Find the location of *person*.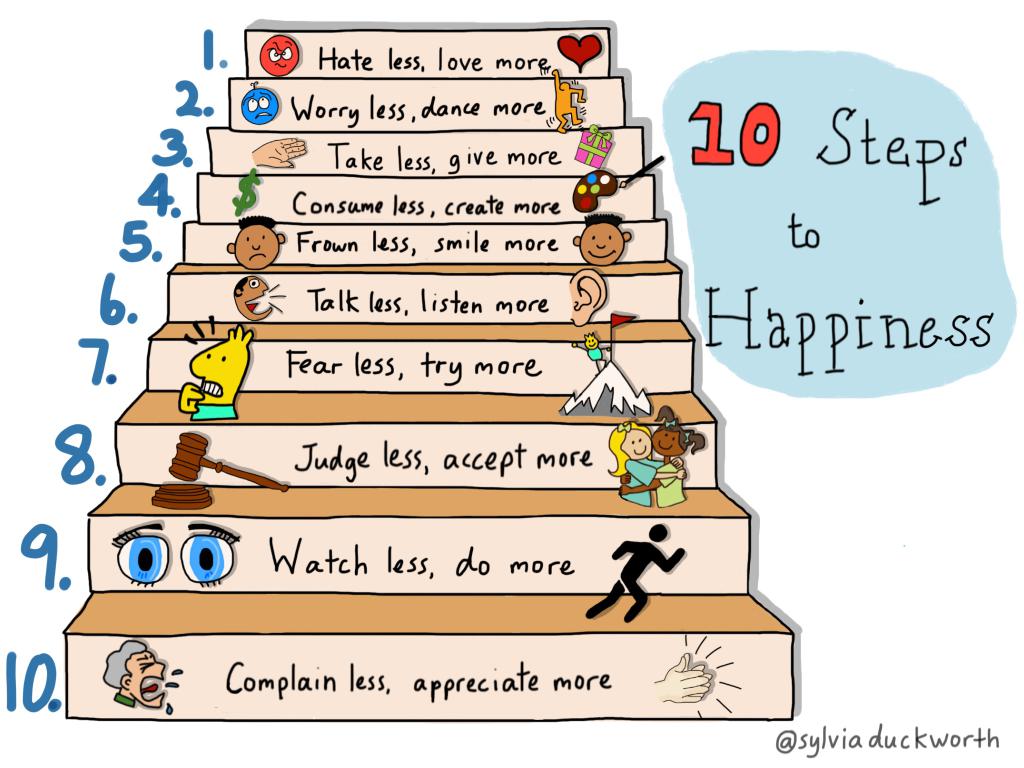
Location: locate(572, 332, 609, 367).
